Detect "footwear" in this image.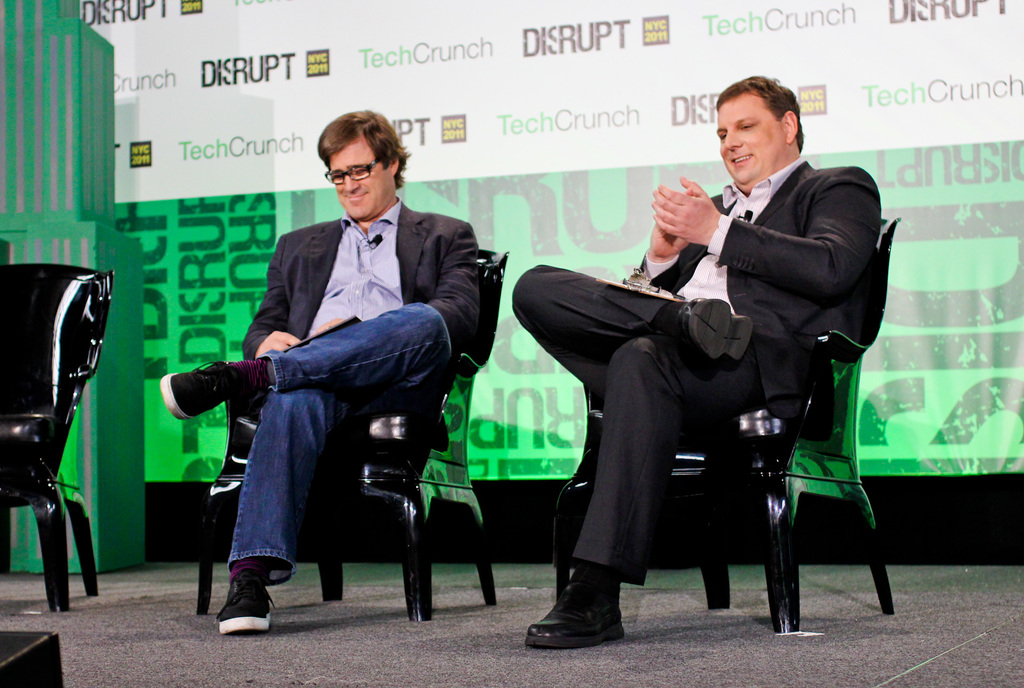
Detection: <box>675,285,753,359</box>.
